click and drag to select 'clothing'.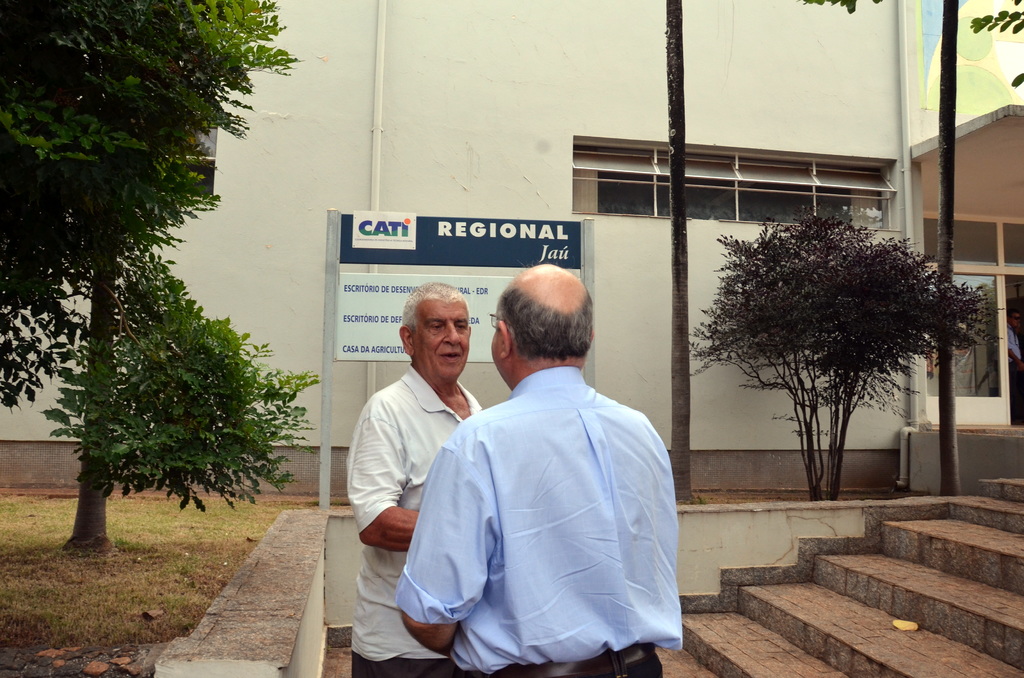
Selection: {"x1": 342, "y1": 367, "x2": 484, "y2": 677}.
